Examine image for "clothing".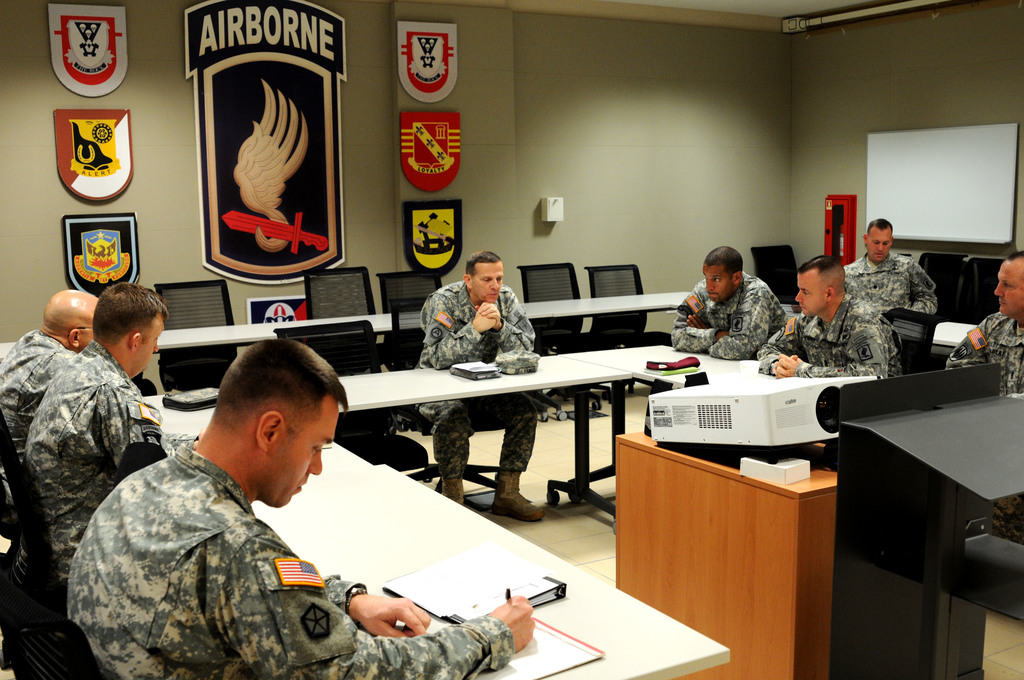
Examination result: x1=943, y1=307, x2=1023, y2=398.
